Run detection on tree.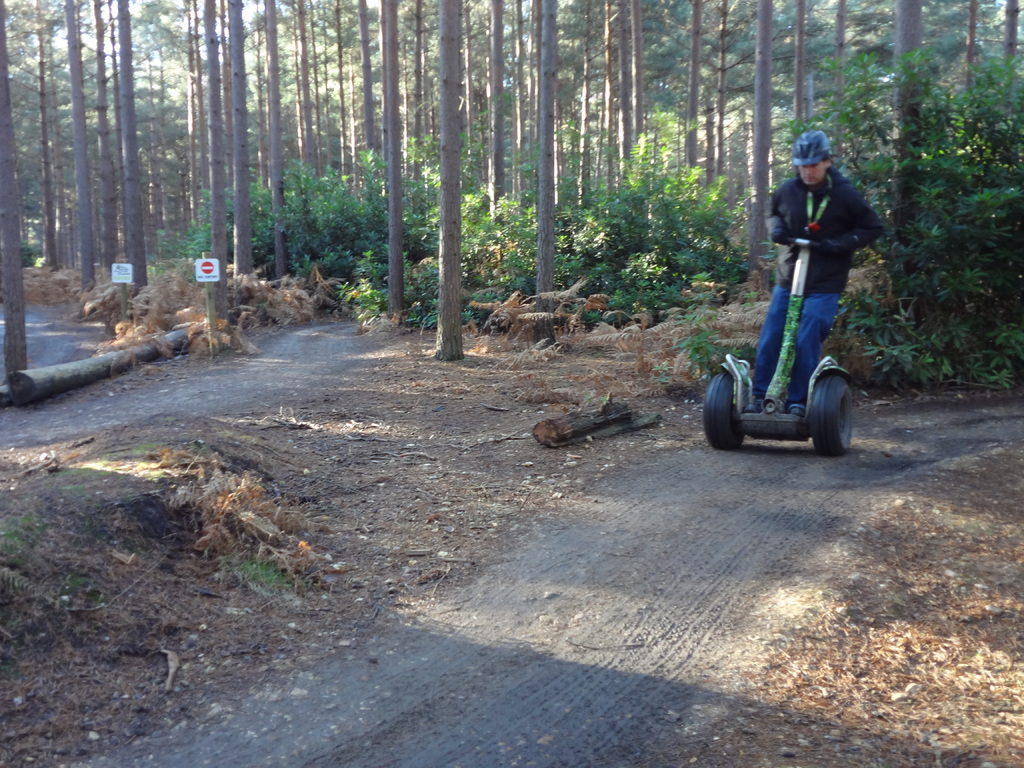
Result: 895:0:920:242.
